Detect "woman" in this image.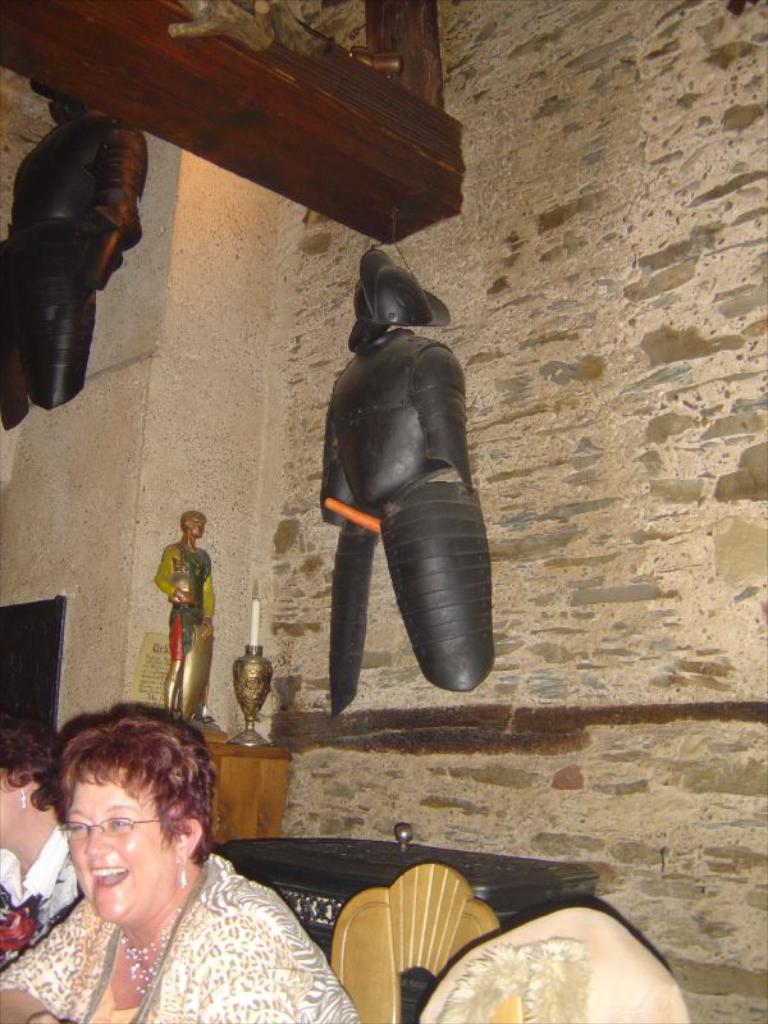
Detection: 0 717 69 964.
